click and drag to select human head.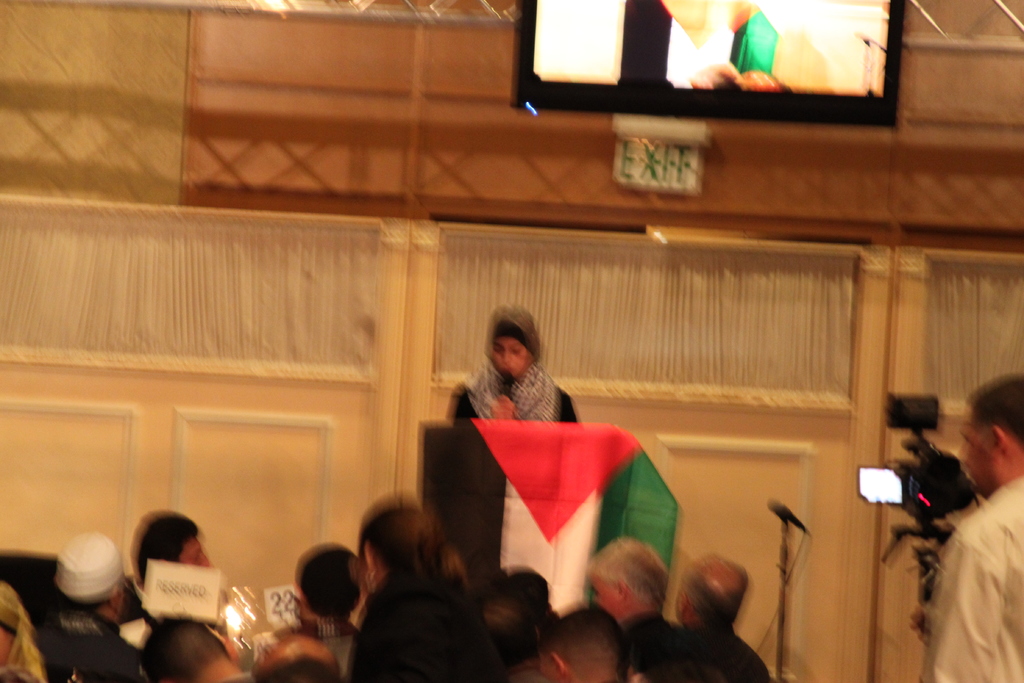
Selection: (949,374,1023,497).
